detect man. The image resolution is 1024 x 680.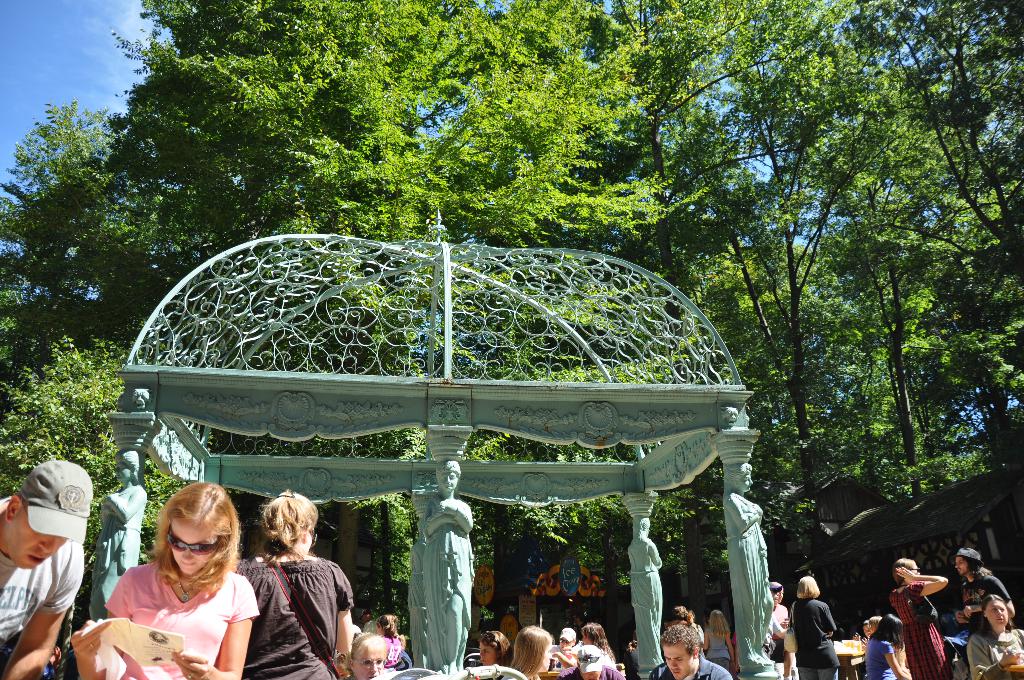
bbox=(553, 645, 626, 679).
